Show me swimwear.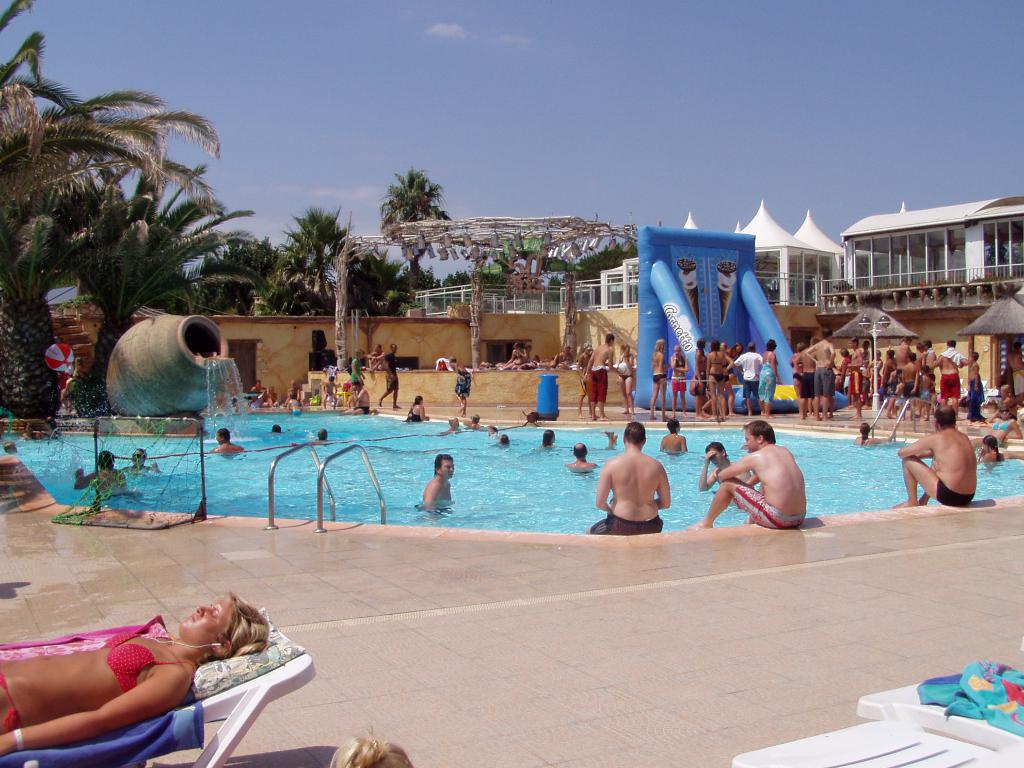
swimwear is here: (963,375,988,420).
